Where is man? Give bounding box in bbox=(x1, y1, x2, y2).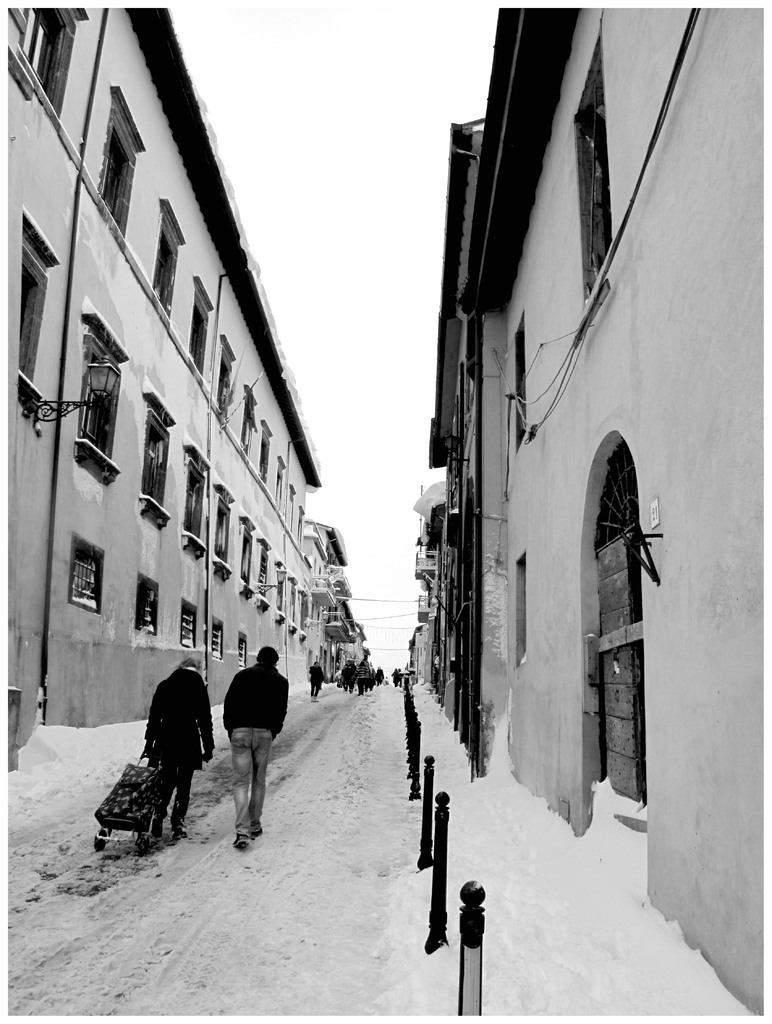
bbox=(207, 643, 284, 840).
